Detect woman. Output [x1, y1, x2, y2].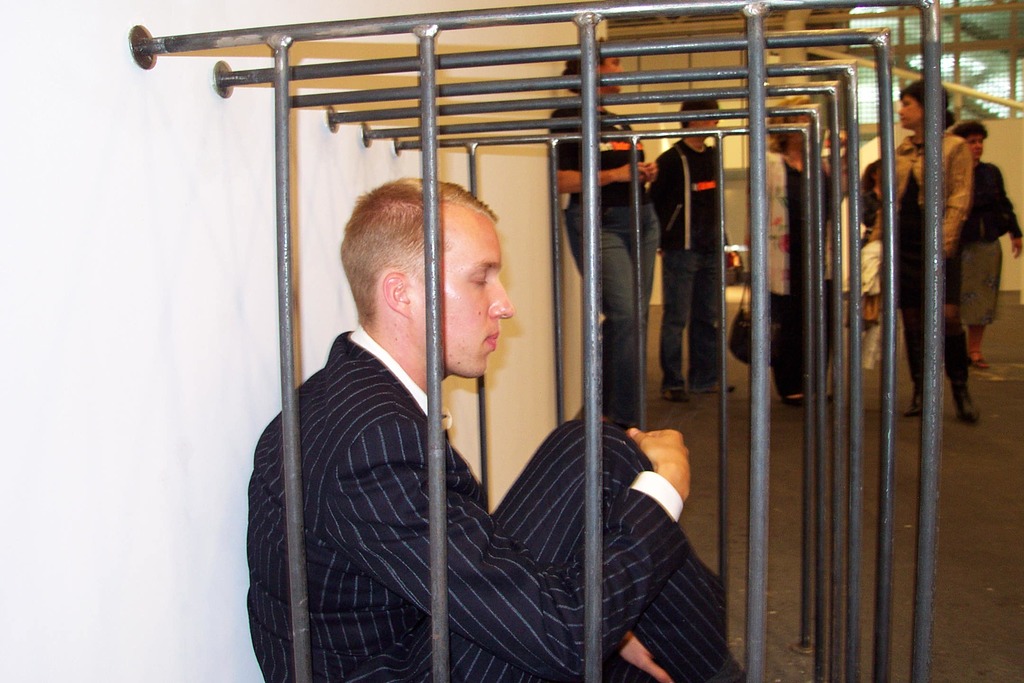
[893, 81, 975, 415].
